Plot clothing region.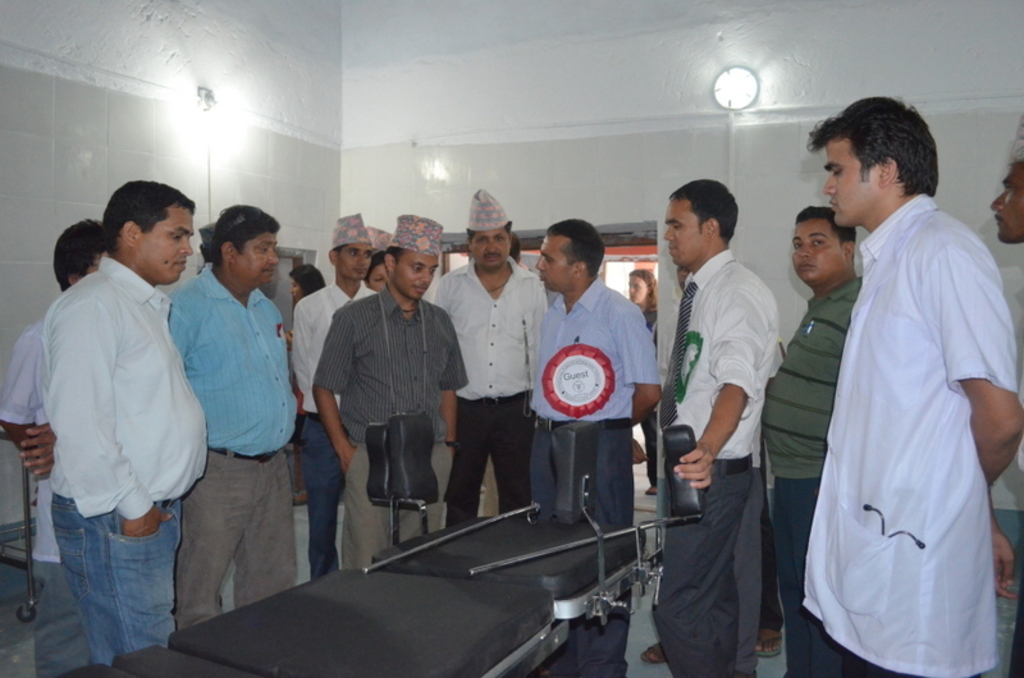
Plotted at <bbox>632, 296, 662, 498</bbox>.
